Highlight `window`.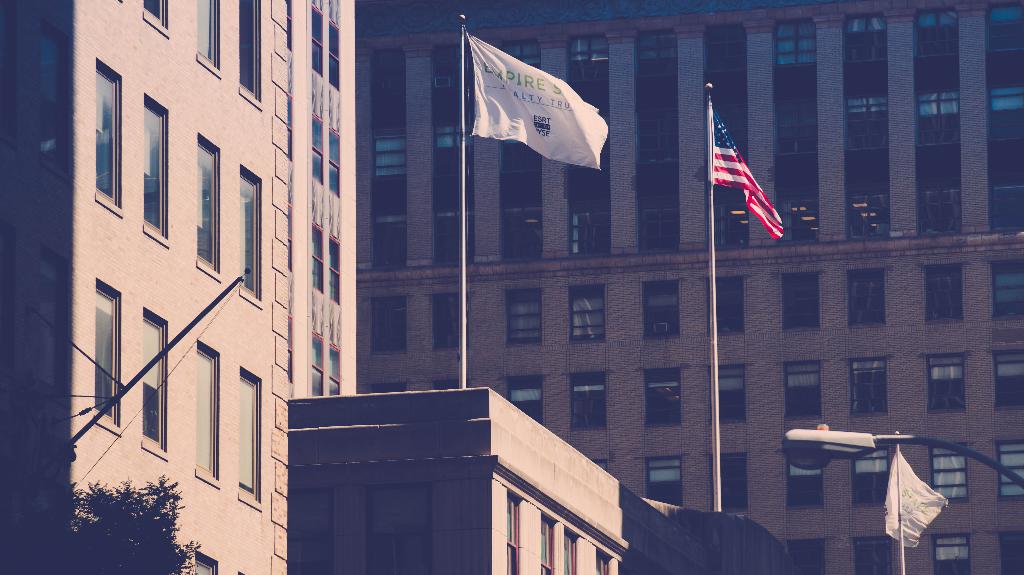
Highlighted region: {"left": 845, "top": 356, "right": 891, "bottom": 418}.
